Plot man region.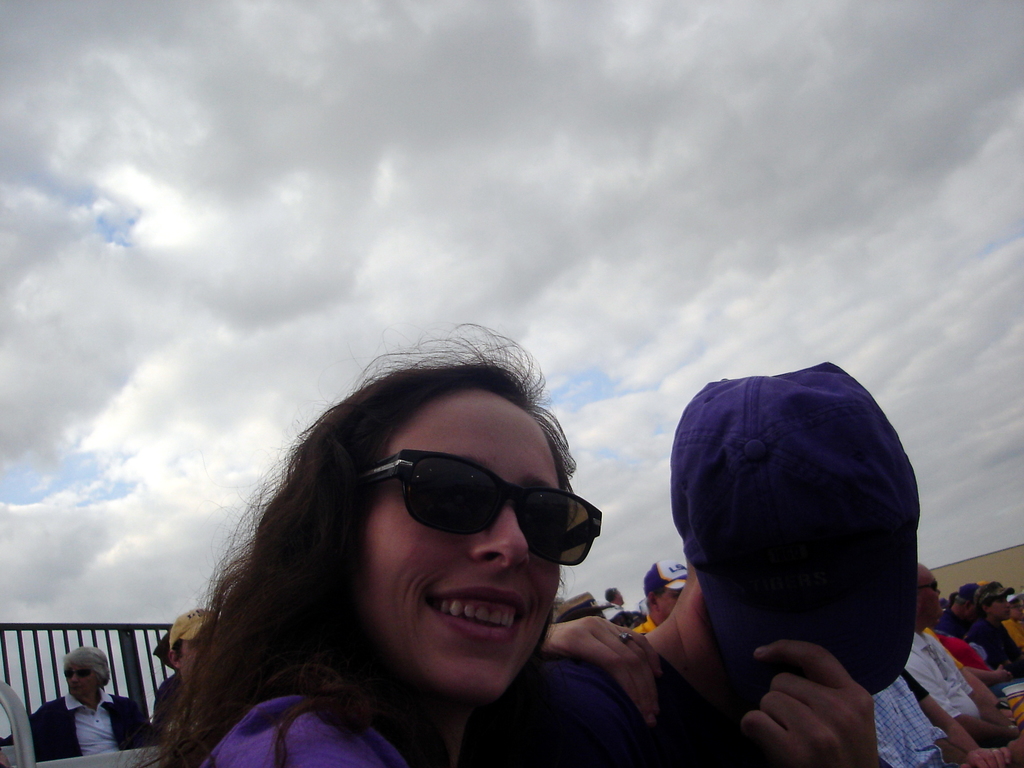
Plotted at [906,559,1023,744].
